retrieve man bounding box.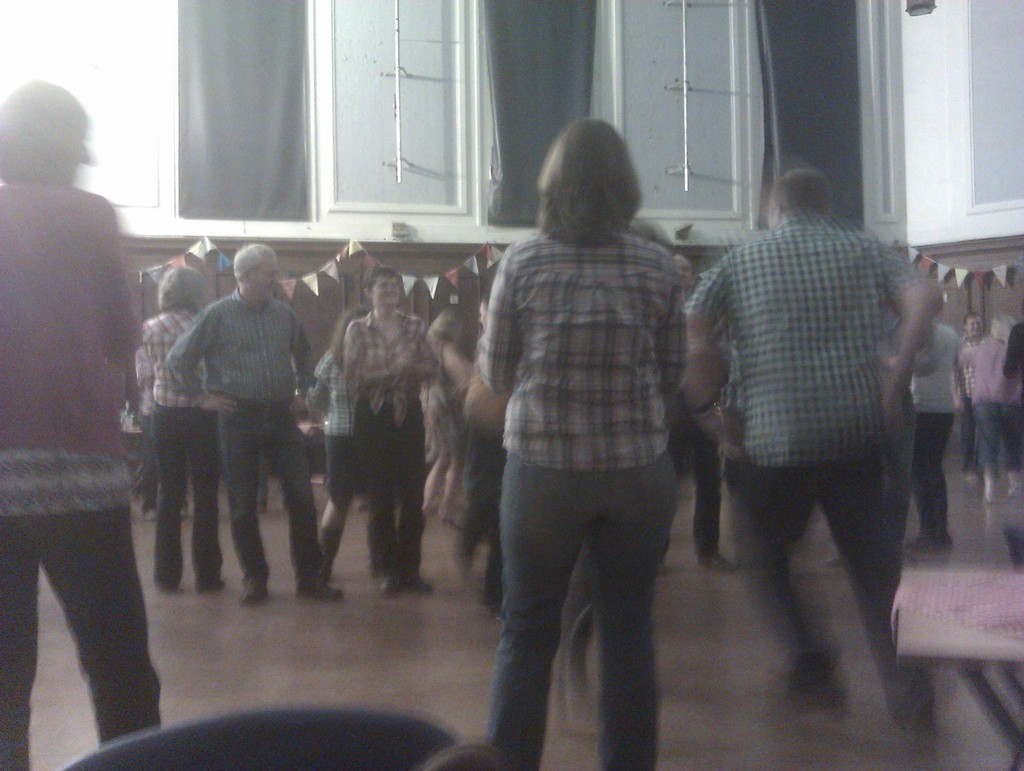
Bounding box: BBox(687, 169, 939, 731).
